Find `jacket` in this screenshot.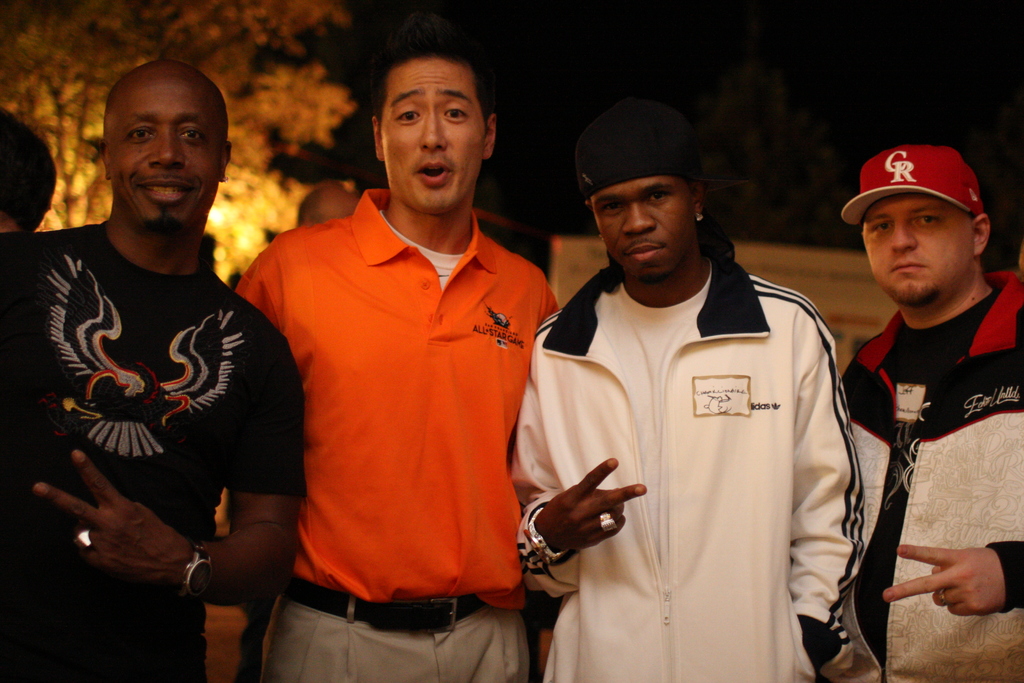
The bounding box for `jacket` is pyautogui.locateOnScreen(820, 270, 1023, 682).
